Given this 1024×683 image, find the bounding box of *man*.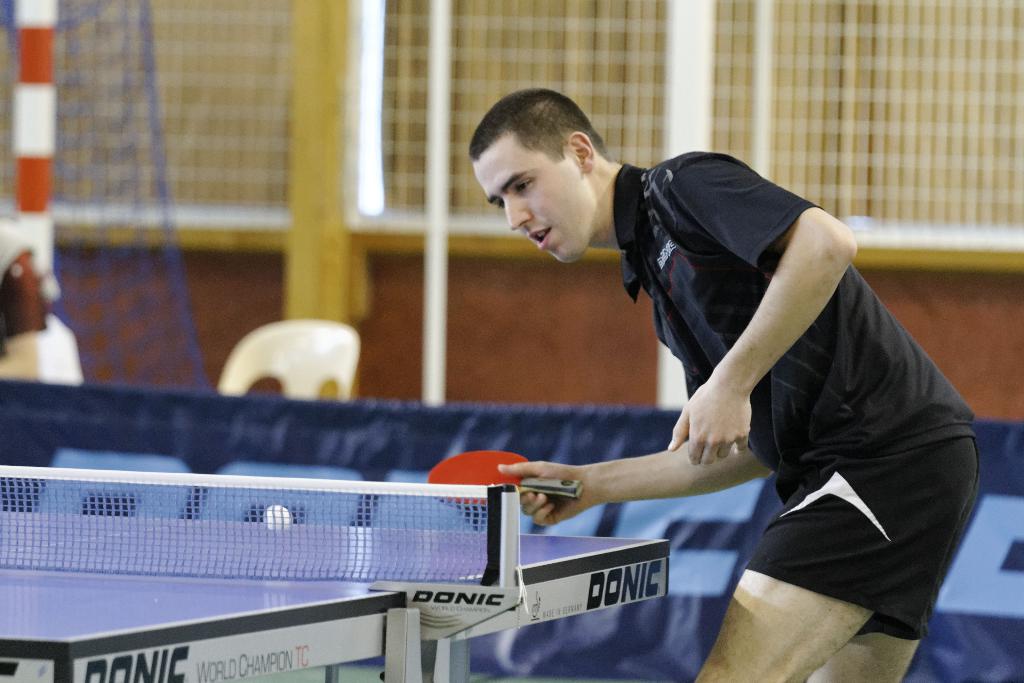
BBox(432, 97, 973, 662).
